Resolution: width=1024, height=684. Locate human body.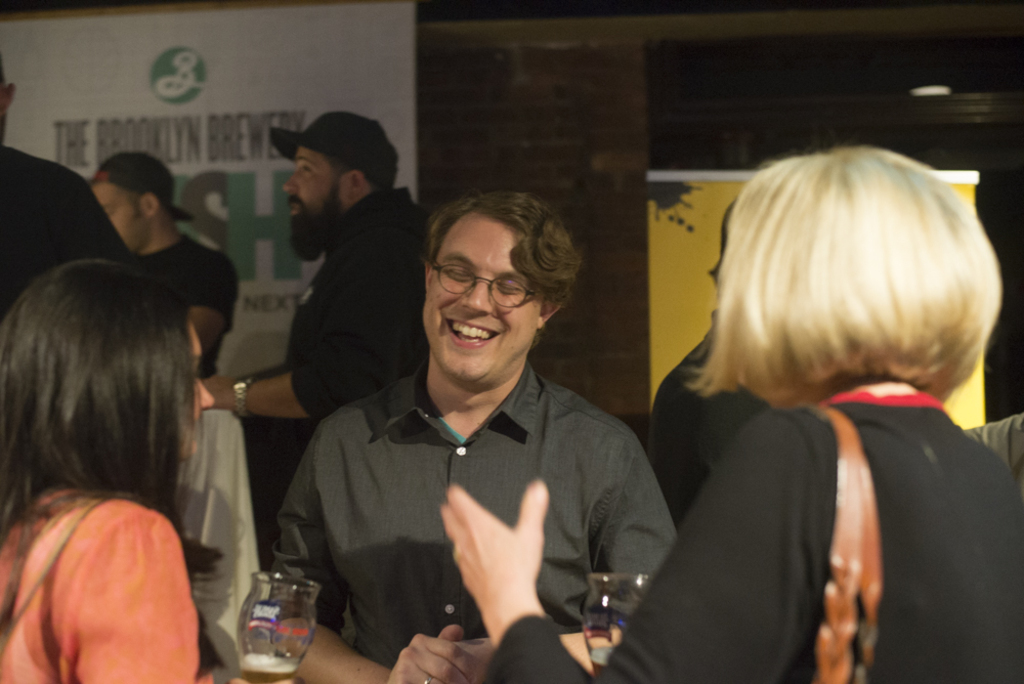
crop(141, 241, 243, 381).
